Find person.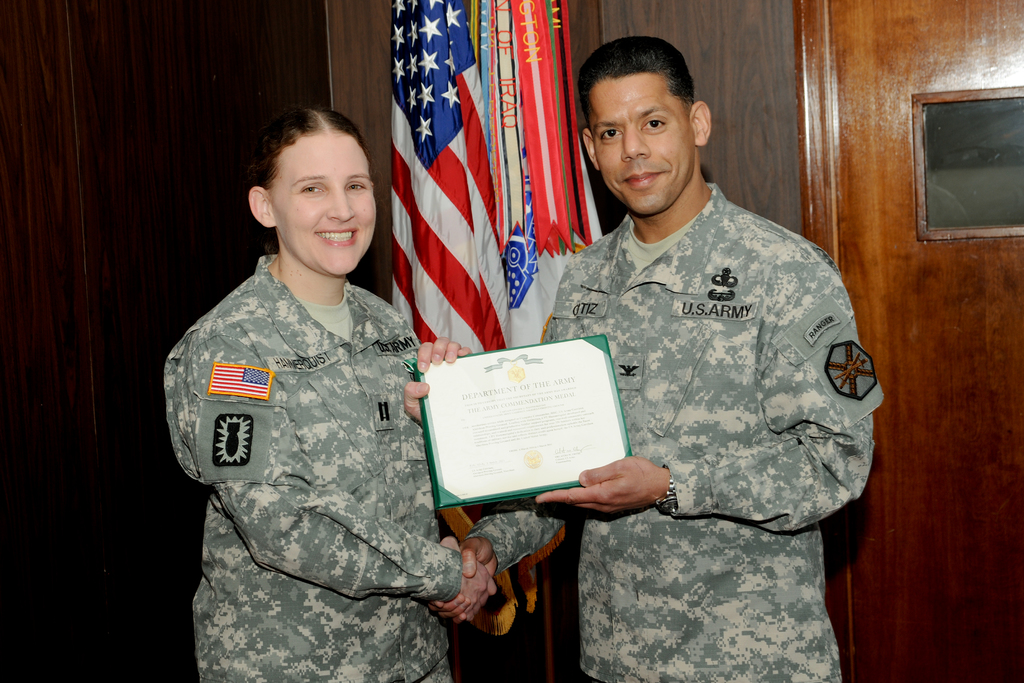
x1=136, y1=119, x2=459, y2=658.
